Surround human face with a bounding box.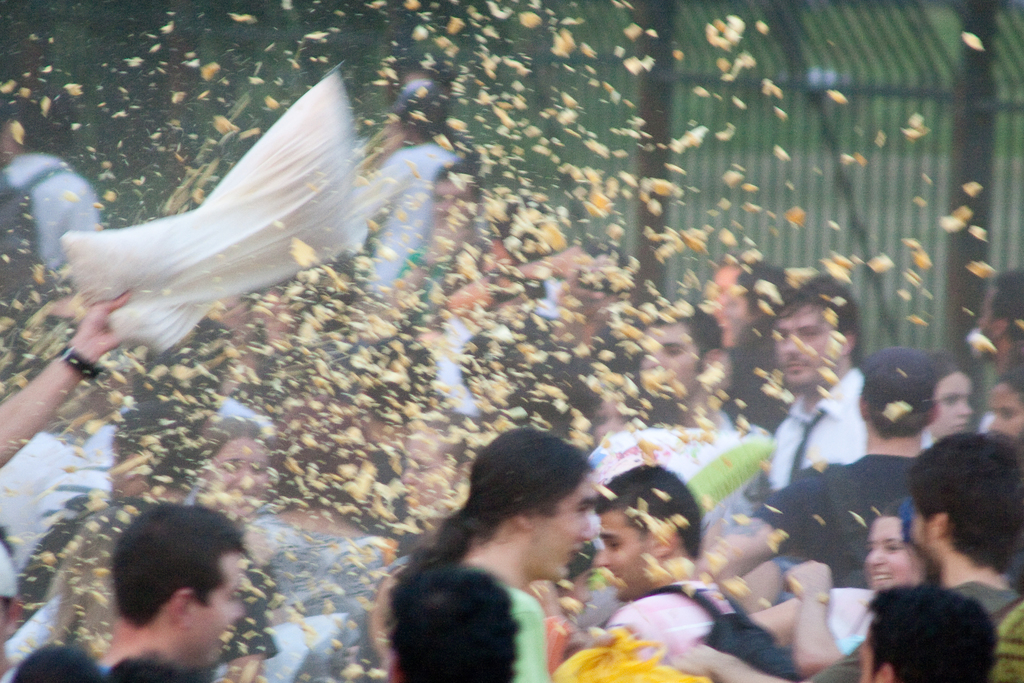
detection(597, 514, 653, 595).
